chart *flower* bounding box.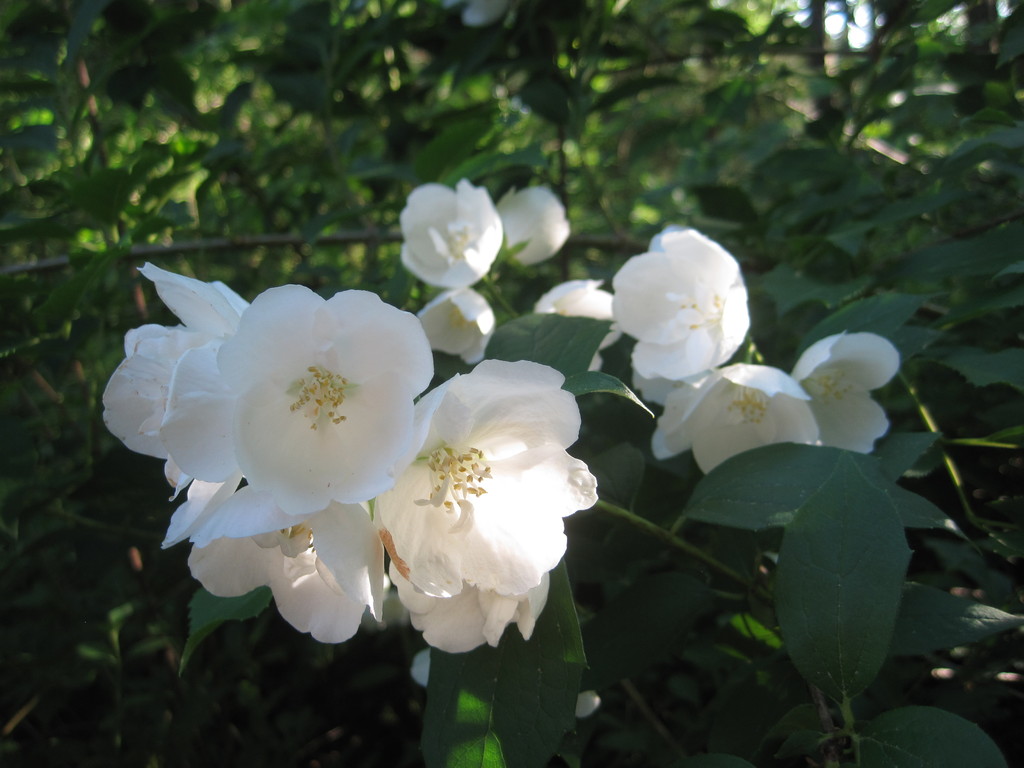
Charted: x1=608, y1=225, x2=755, y2=376.
